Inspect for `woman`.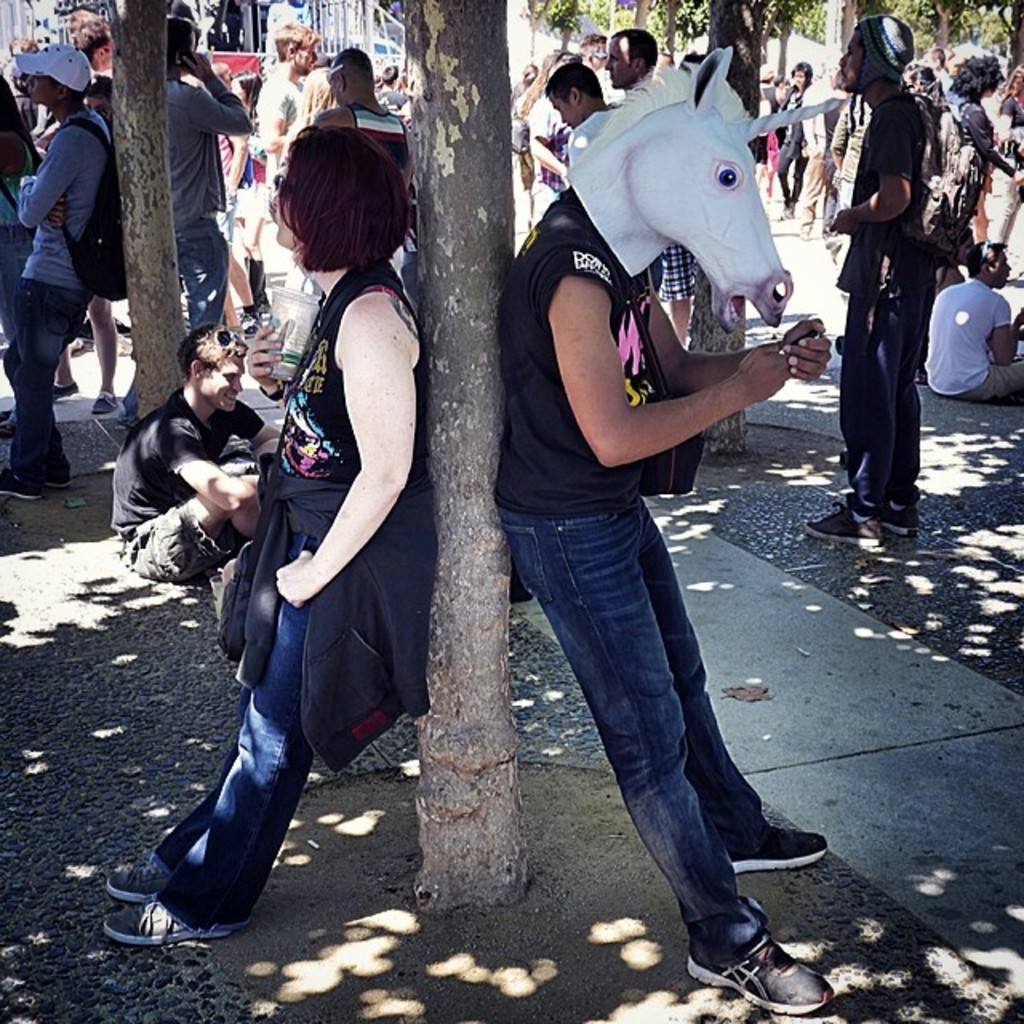
Inspection: [778, 59, 830, 226].
